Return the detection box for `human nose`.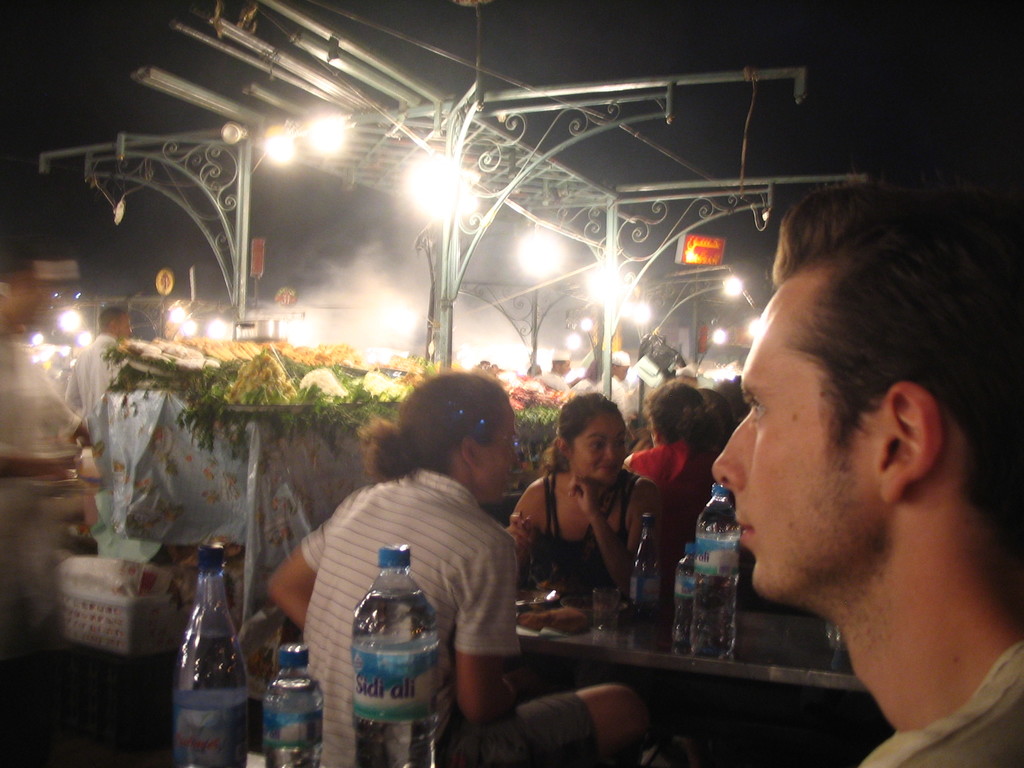
(left=604, top=445, right=618, bottom=461).
